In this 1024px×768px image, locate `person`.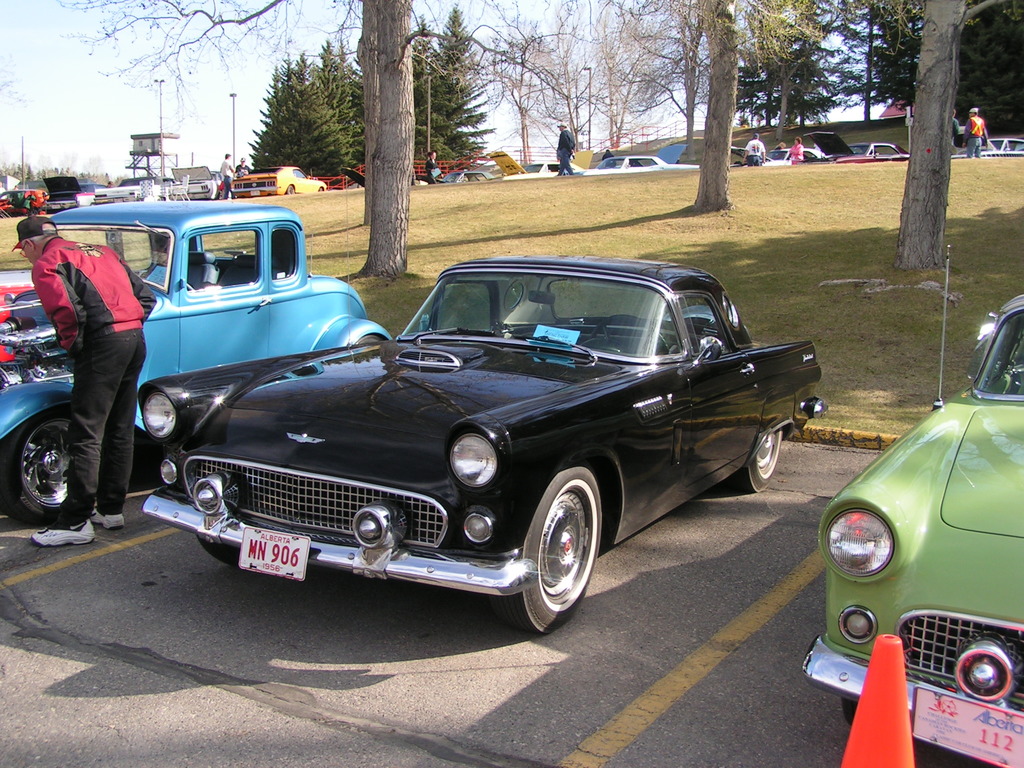
Bounding box: [951, 109, 961, 152].
